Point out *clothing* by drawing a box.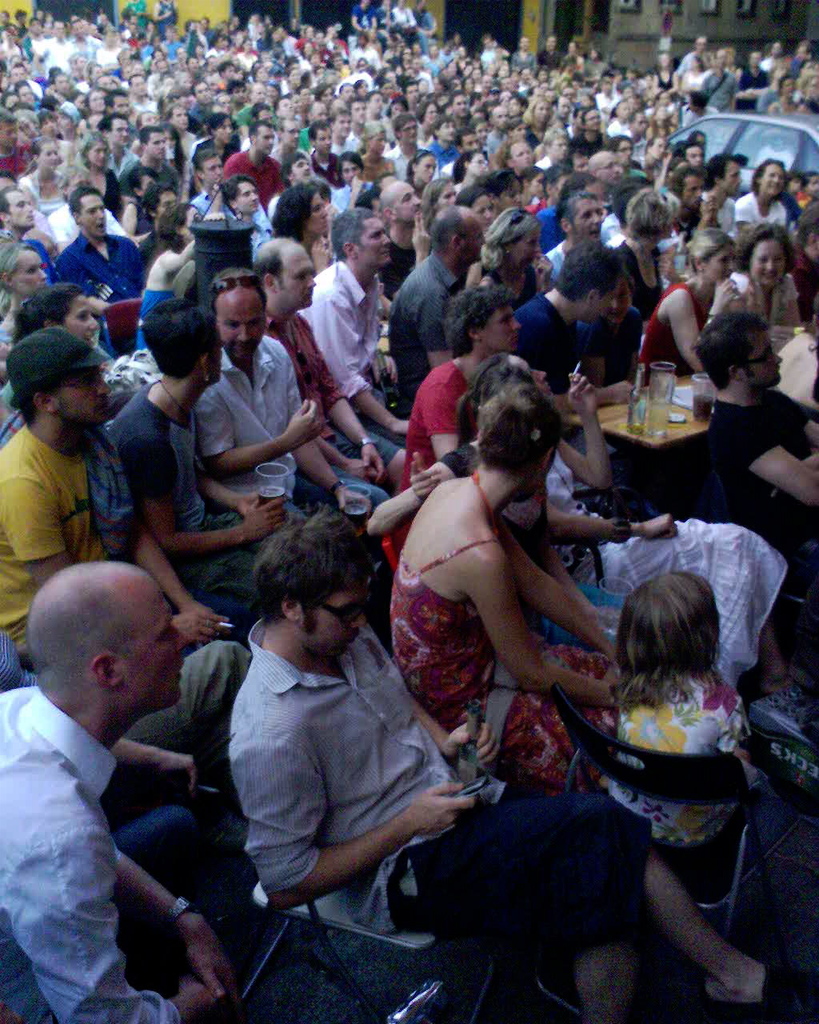
[421, 54, 448, 74].
